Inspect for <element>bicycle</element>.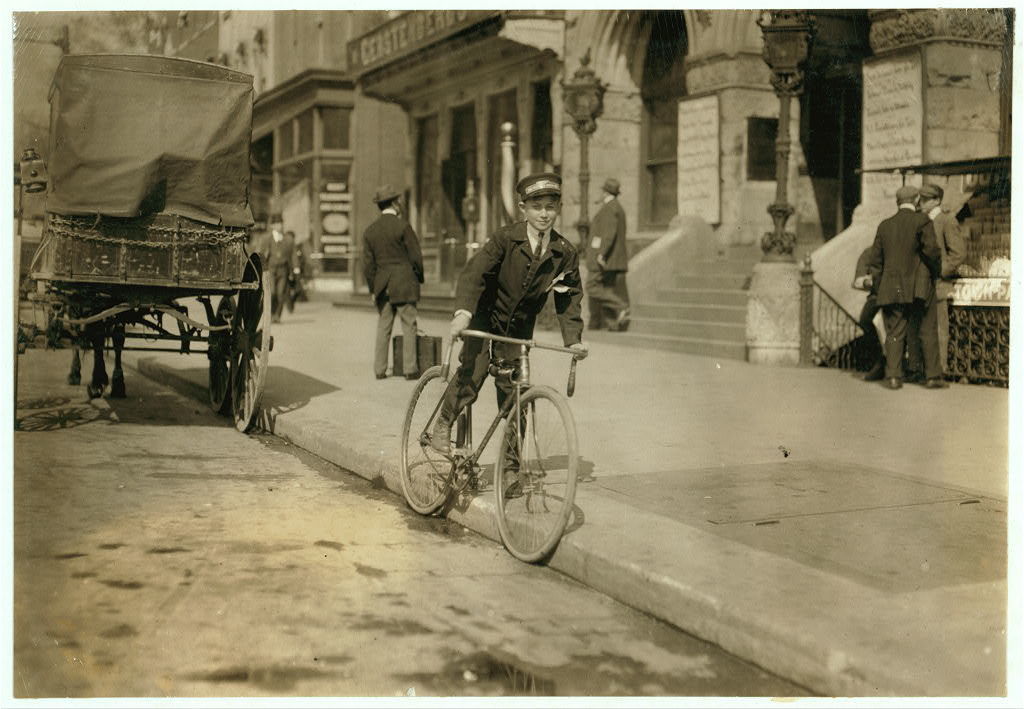
Inspection: box=[407, 293, 594, 562].
